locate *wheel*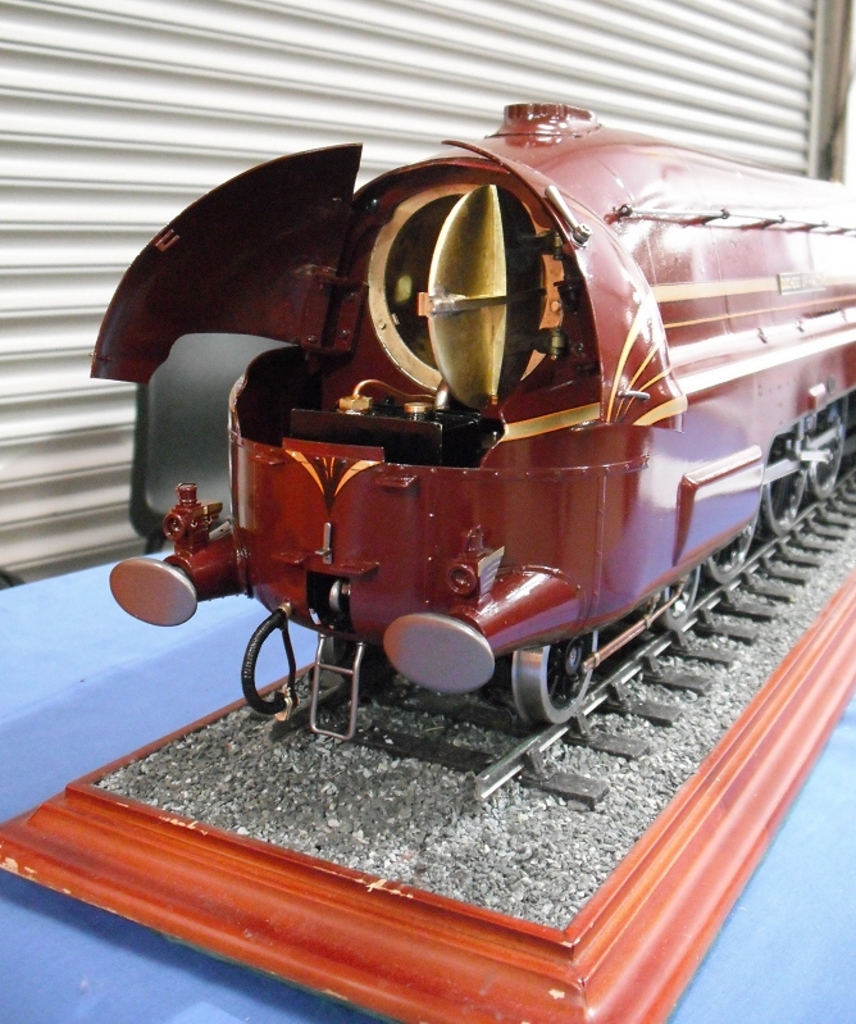
<bbox>809, 396, 848, 501</bbox>
